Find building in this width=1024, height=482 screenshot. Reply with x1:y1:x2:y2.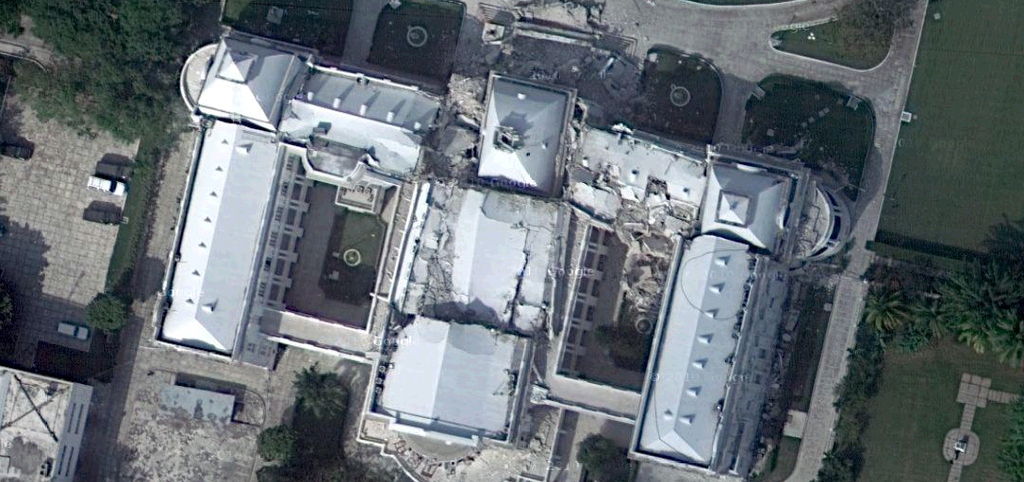
154:29:857:481.
